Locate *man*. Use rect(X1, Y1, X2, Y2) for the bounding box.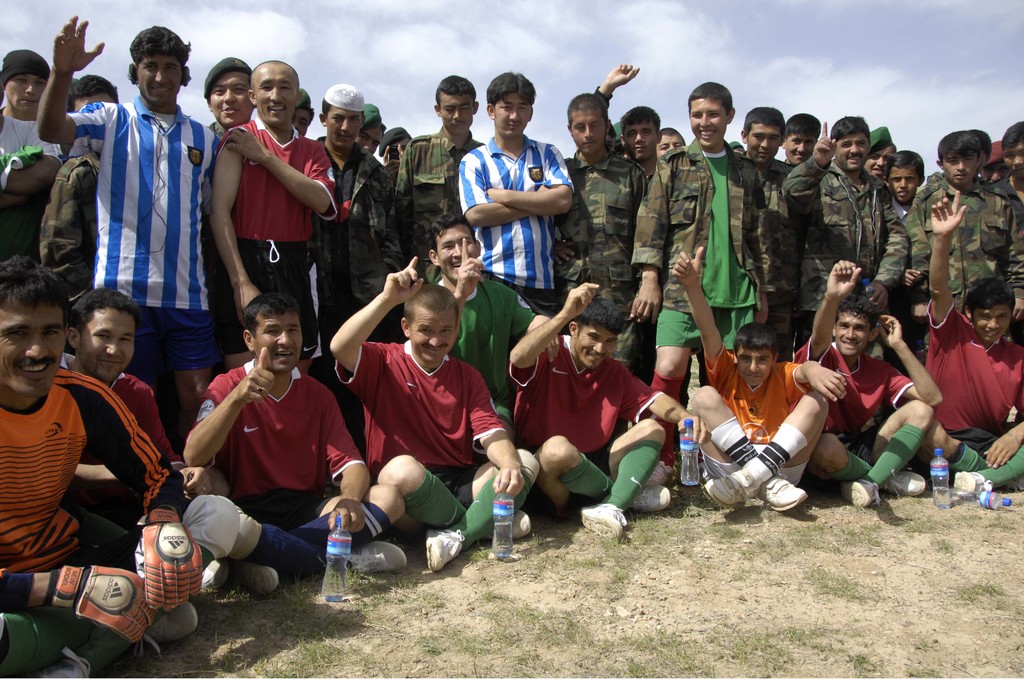
rect(67, 289, 242, 583).
